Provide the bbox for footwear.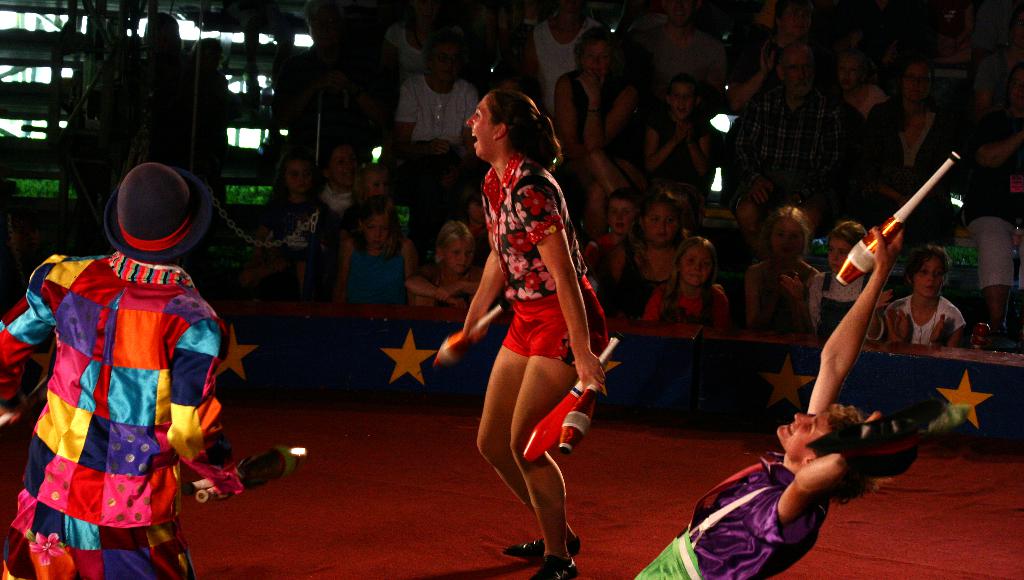
(x1=530, y1=555, x2=577, y2=579).
